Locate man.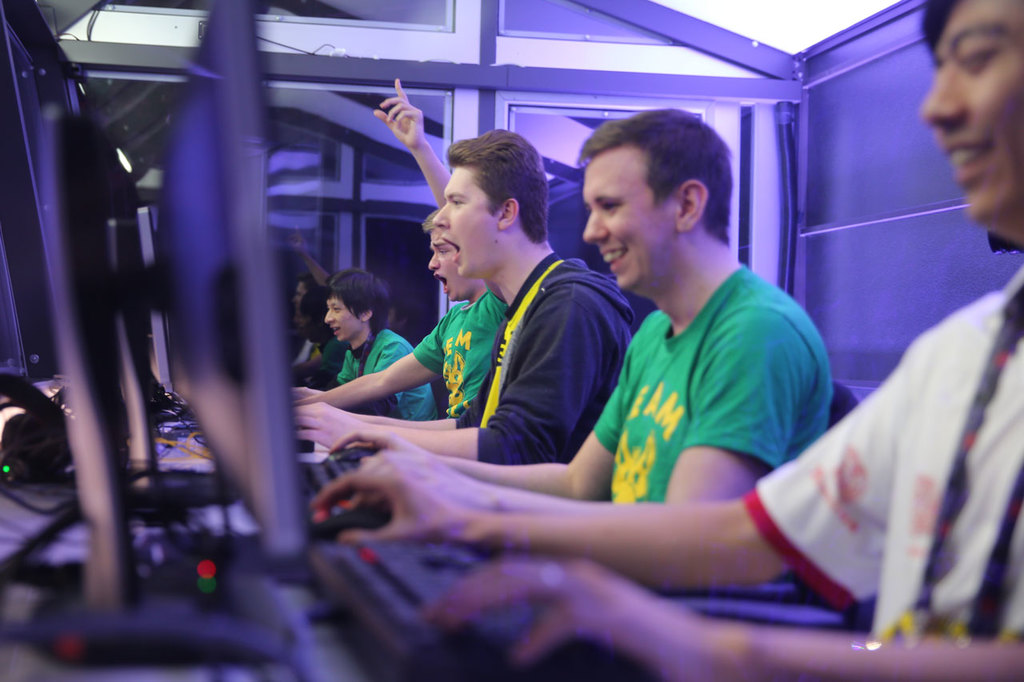
Bounding box: (x1=318, y1=265, x2=440, y2=419).
